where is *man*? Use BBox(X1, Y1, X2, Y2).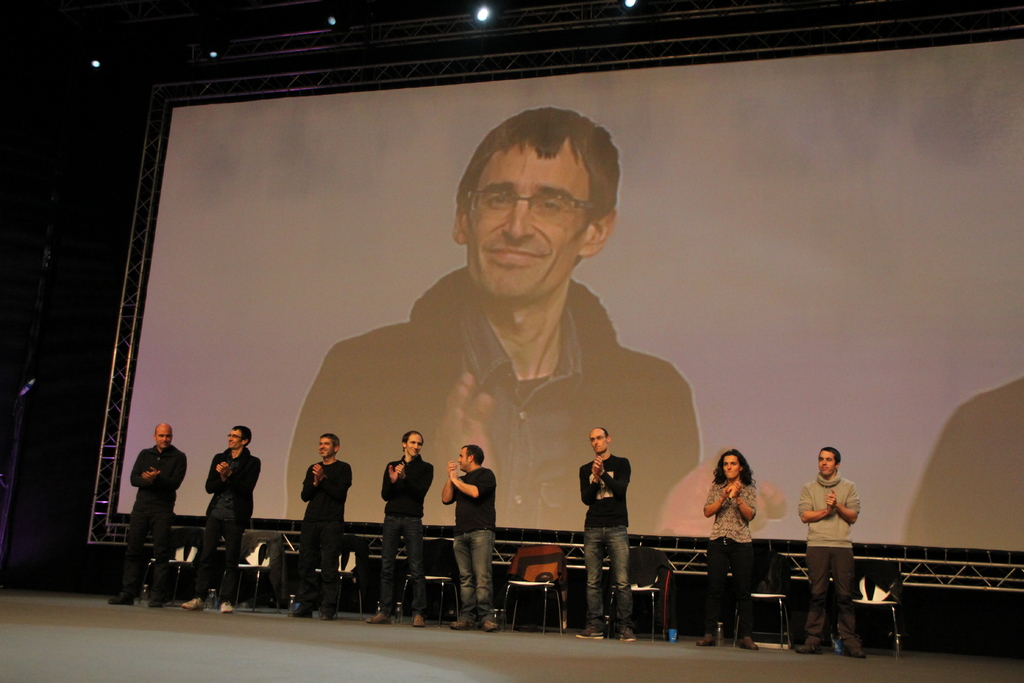
BBox(361, 427, 435, 623).
